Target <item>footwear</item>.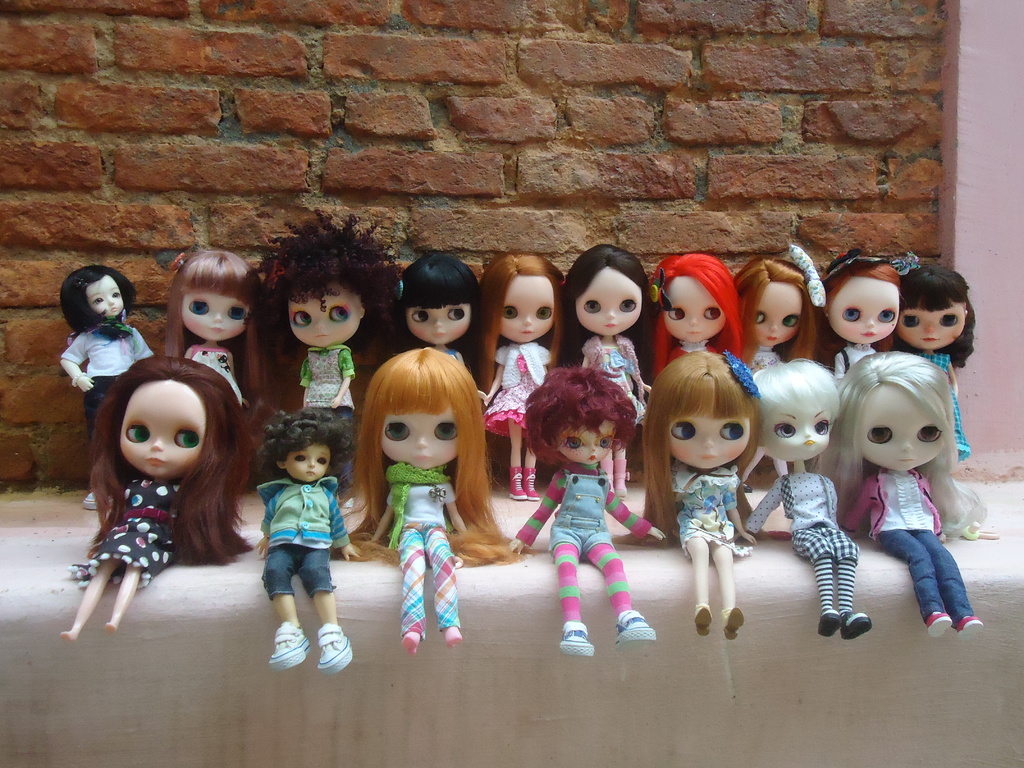
Target region: {"left": 557, "top": 620, "right": 594, "bottom": 659}.
